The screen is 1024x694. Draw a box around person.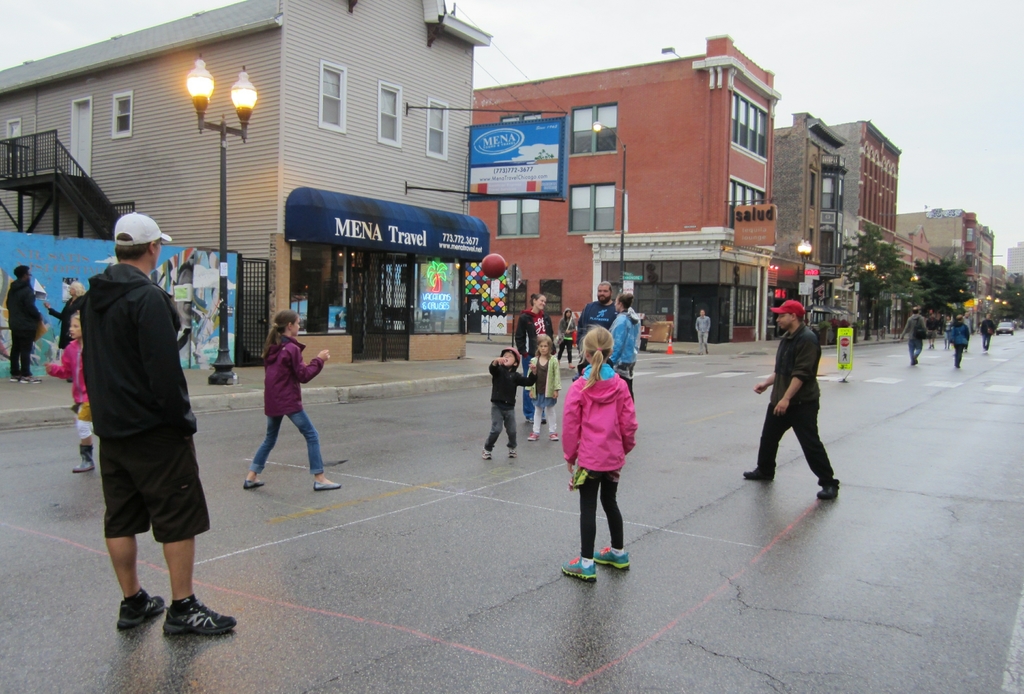
x1=566, y1=311, x2=644, y2=589.
